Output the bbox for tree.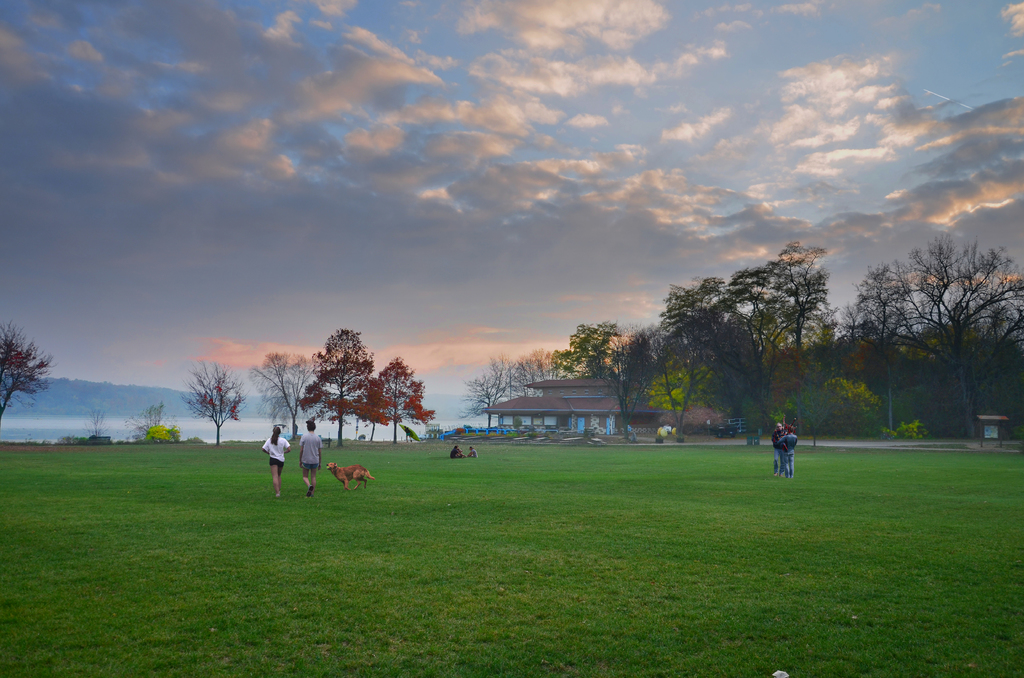
179, 348, 246, 451.
